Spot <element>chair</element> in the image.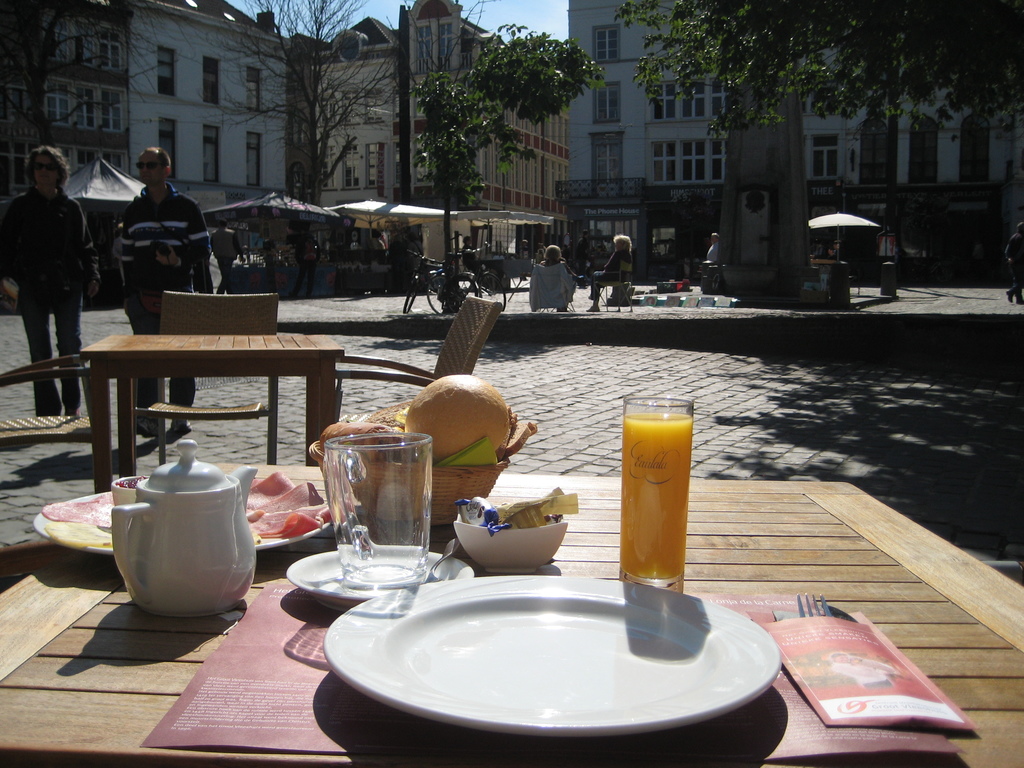
<element>chair</element> found at box(115, 289, 282, 477).
